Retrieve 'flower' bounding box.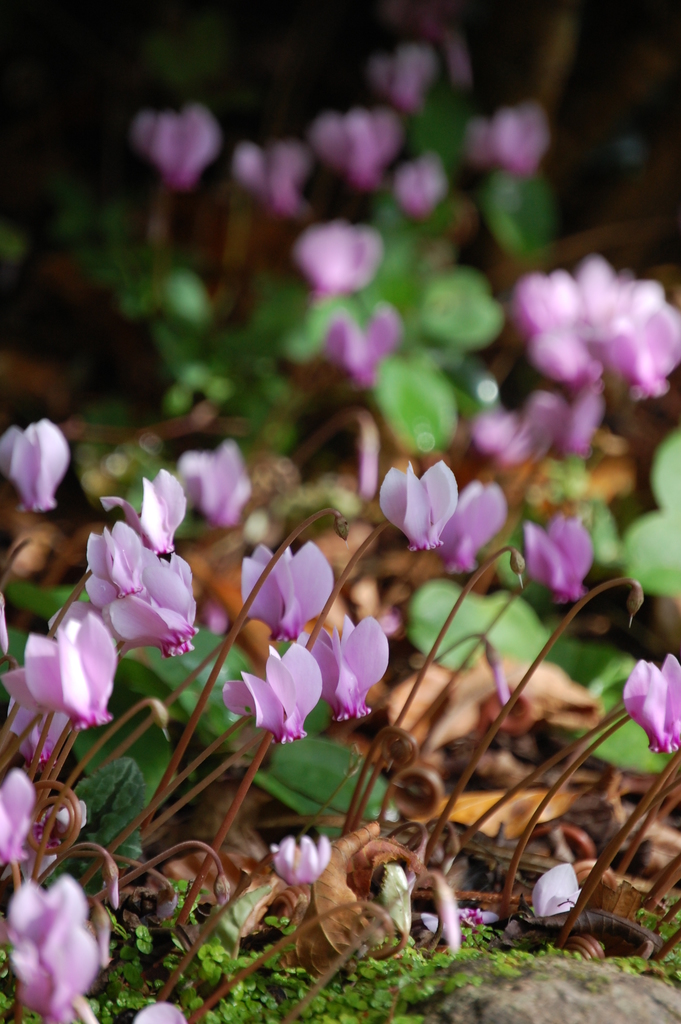
Bounding box: <region>25, 796, 90, 876</region>.
